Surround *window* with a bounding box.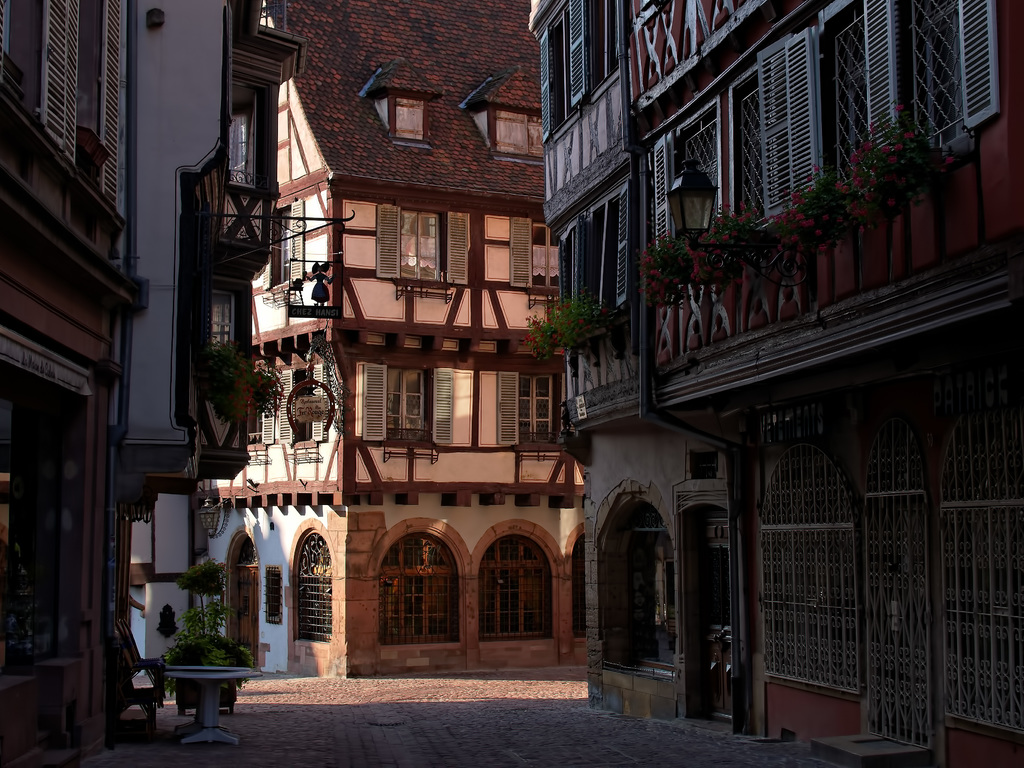
<region>293, 526, 338, 641</region>.
